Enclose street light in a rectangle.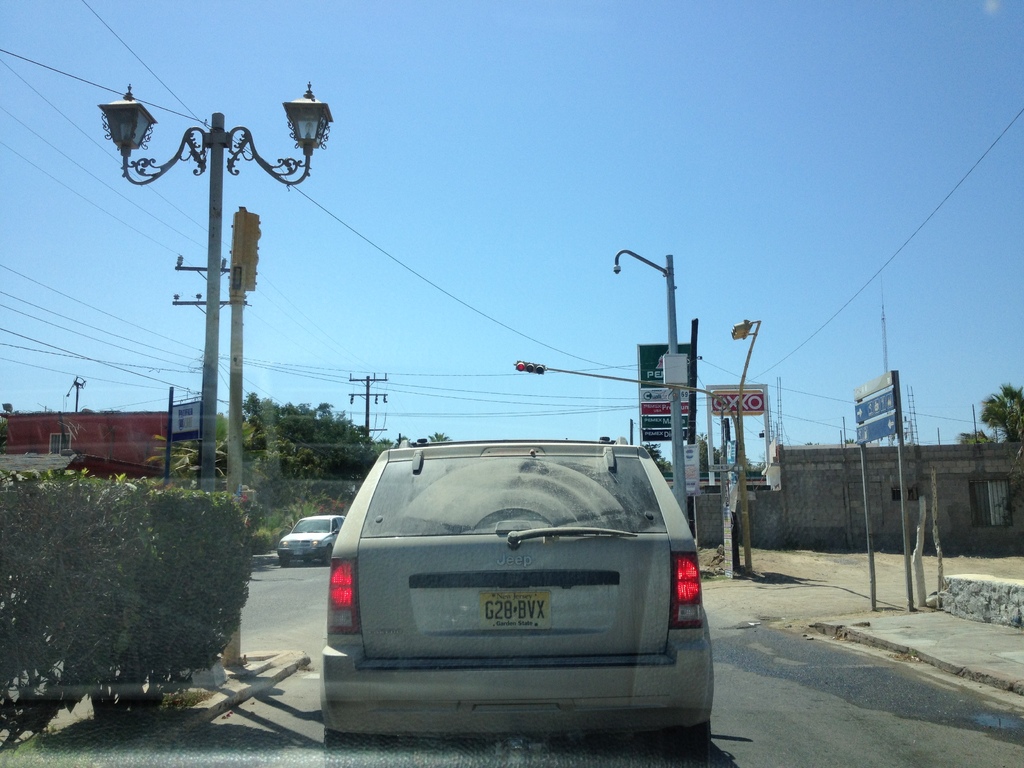
bbox(727, 308, 769, 575).
